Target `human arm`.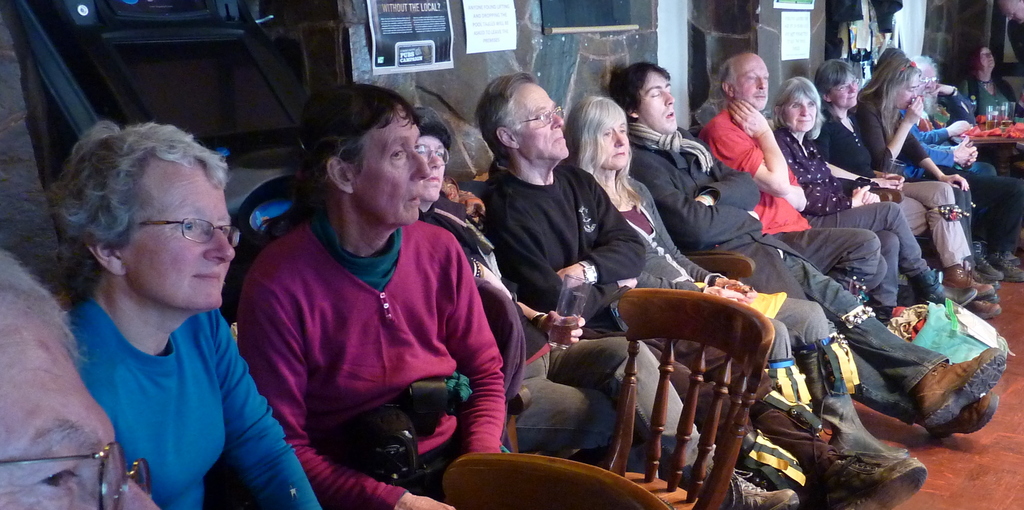
Target region: crop(696, 281, 750, 302).
